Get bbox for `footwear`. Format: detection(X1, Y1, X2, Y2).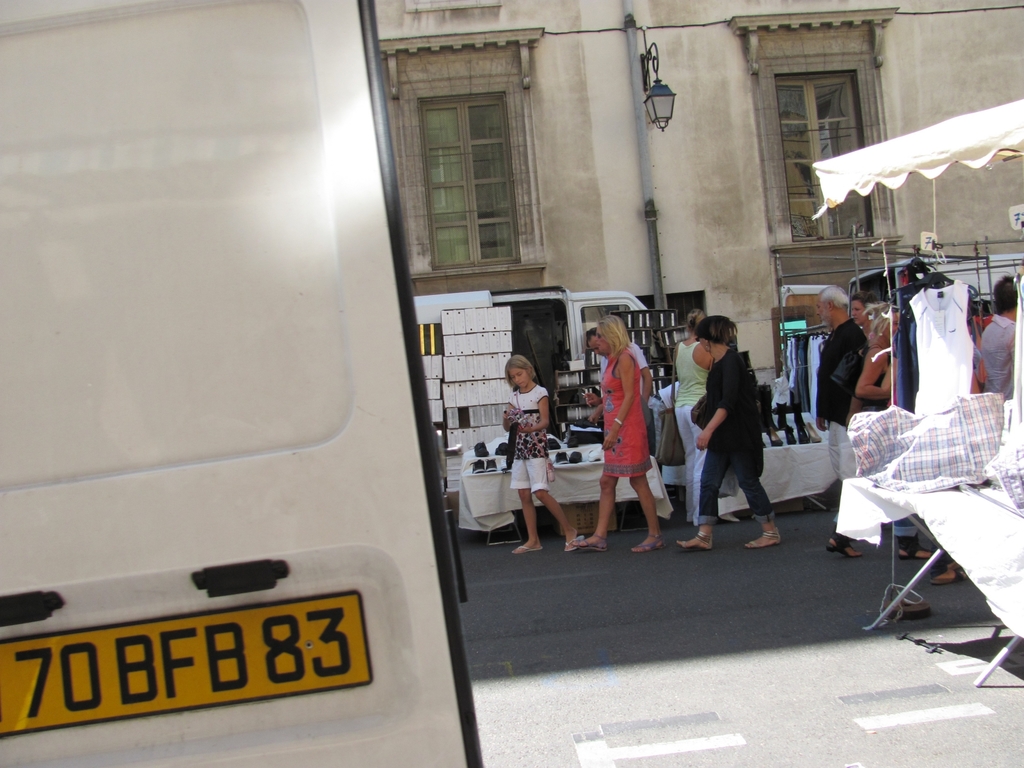
detection(754, 532, 783, 545).
